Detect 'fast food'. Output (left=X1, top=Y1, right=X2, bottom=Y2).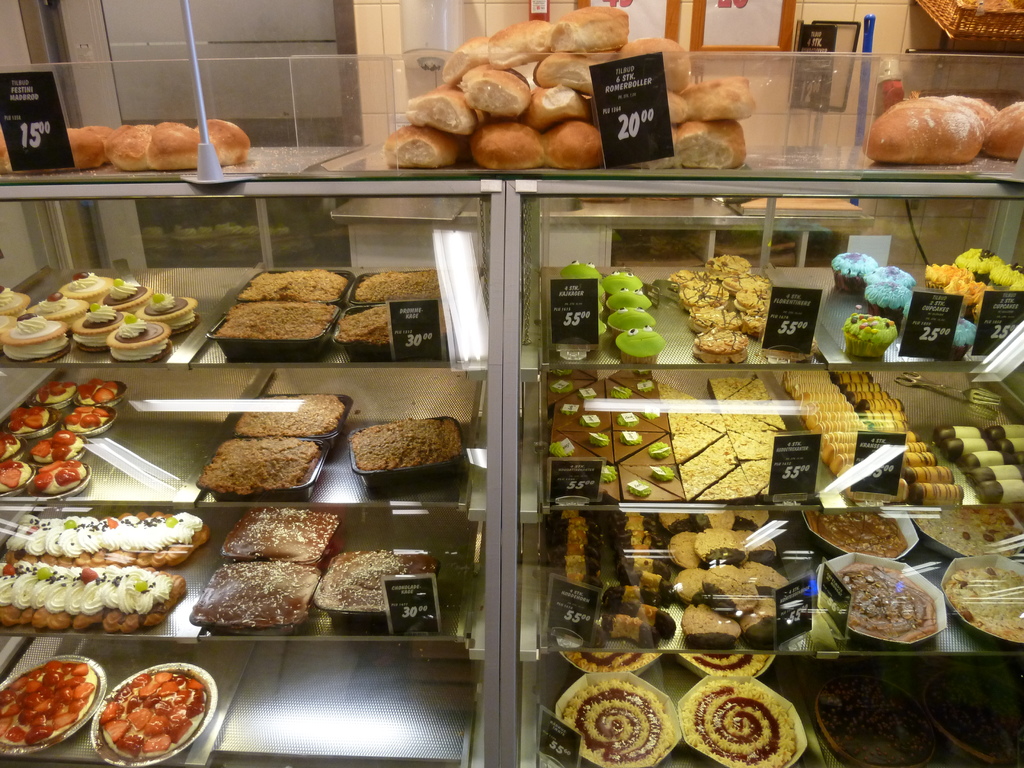
(left=534, top=86, right=576, bottom=127).
